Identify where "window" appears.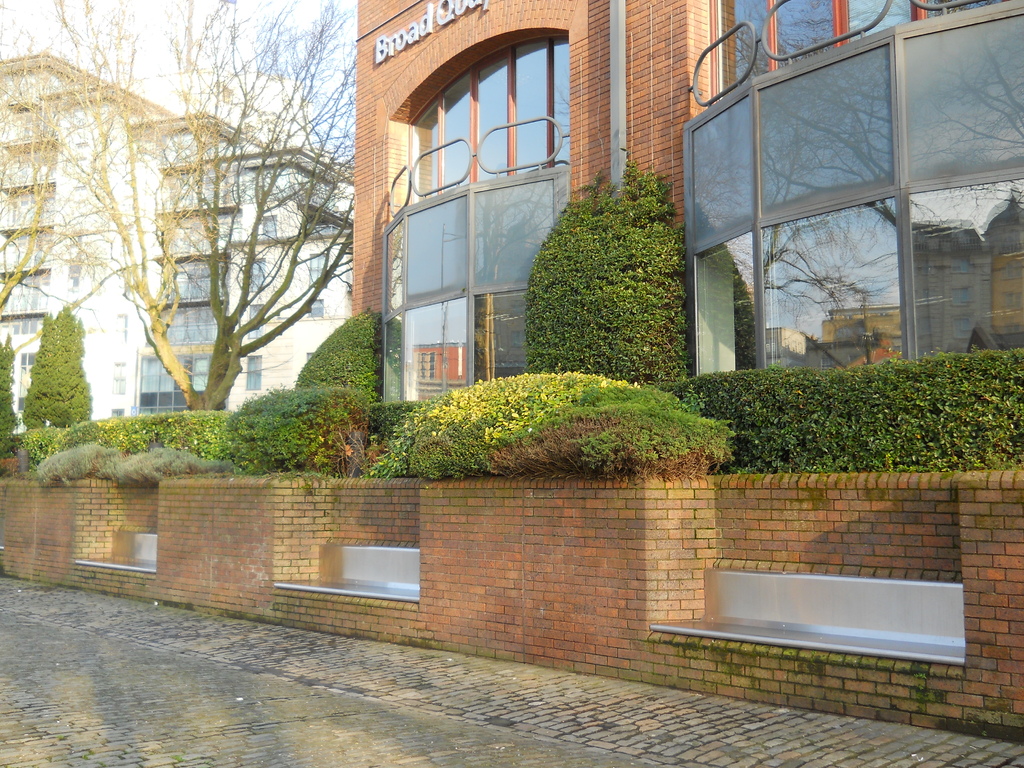
Appears at box=[113, 362, 127, 396].
